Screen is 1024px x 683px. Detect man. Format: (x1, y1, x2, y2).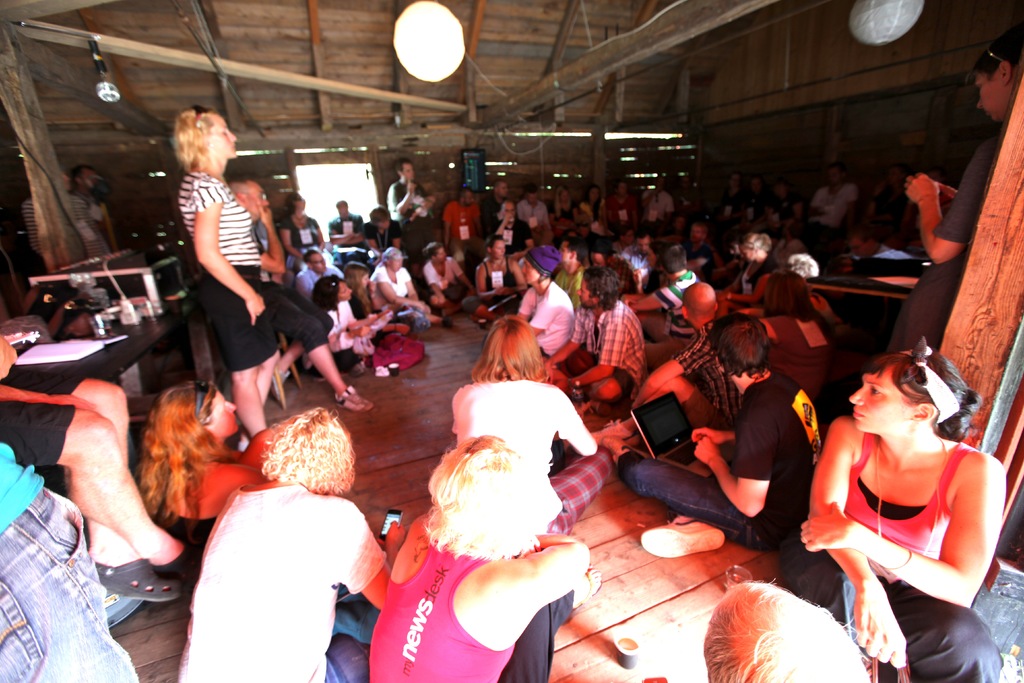
(228, 170, 372, 415).
